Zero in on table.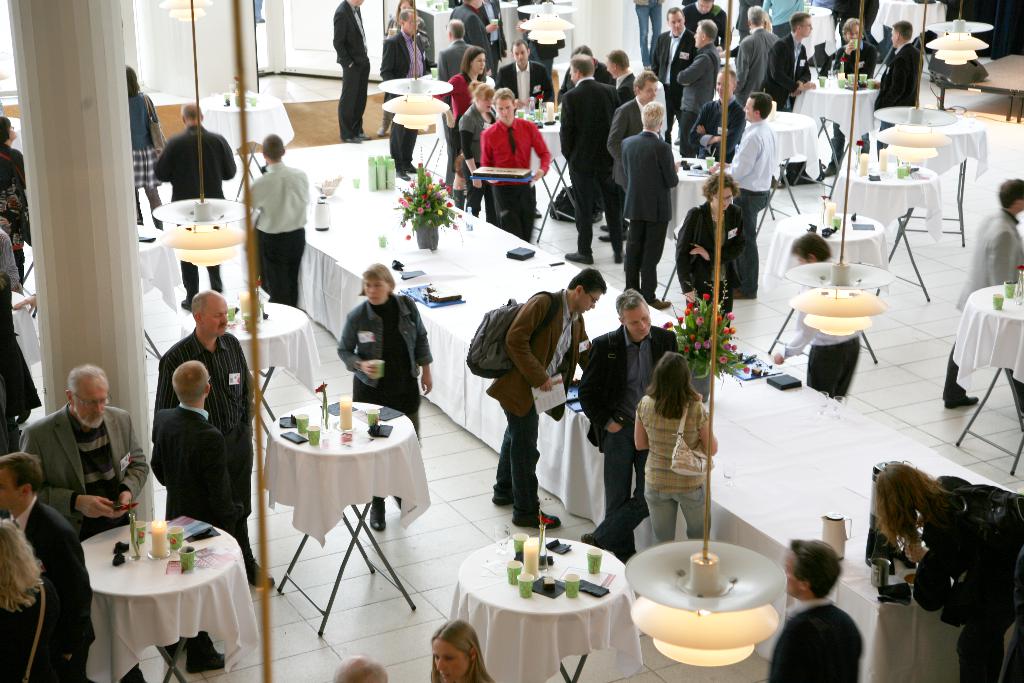
Zeroed in: crop(869, 0, 948, 77).
